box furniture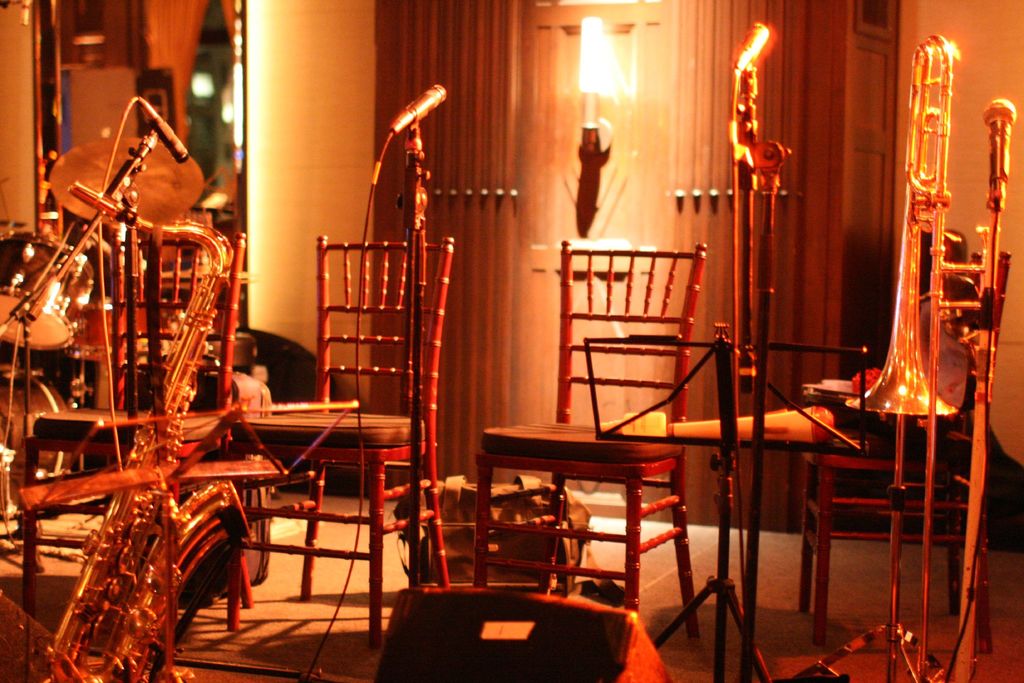
crop(221, 235, 456, 648)
